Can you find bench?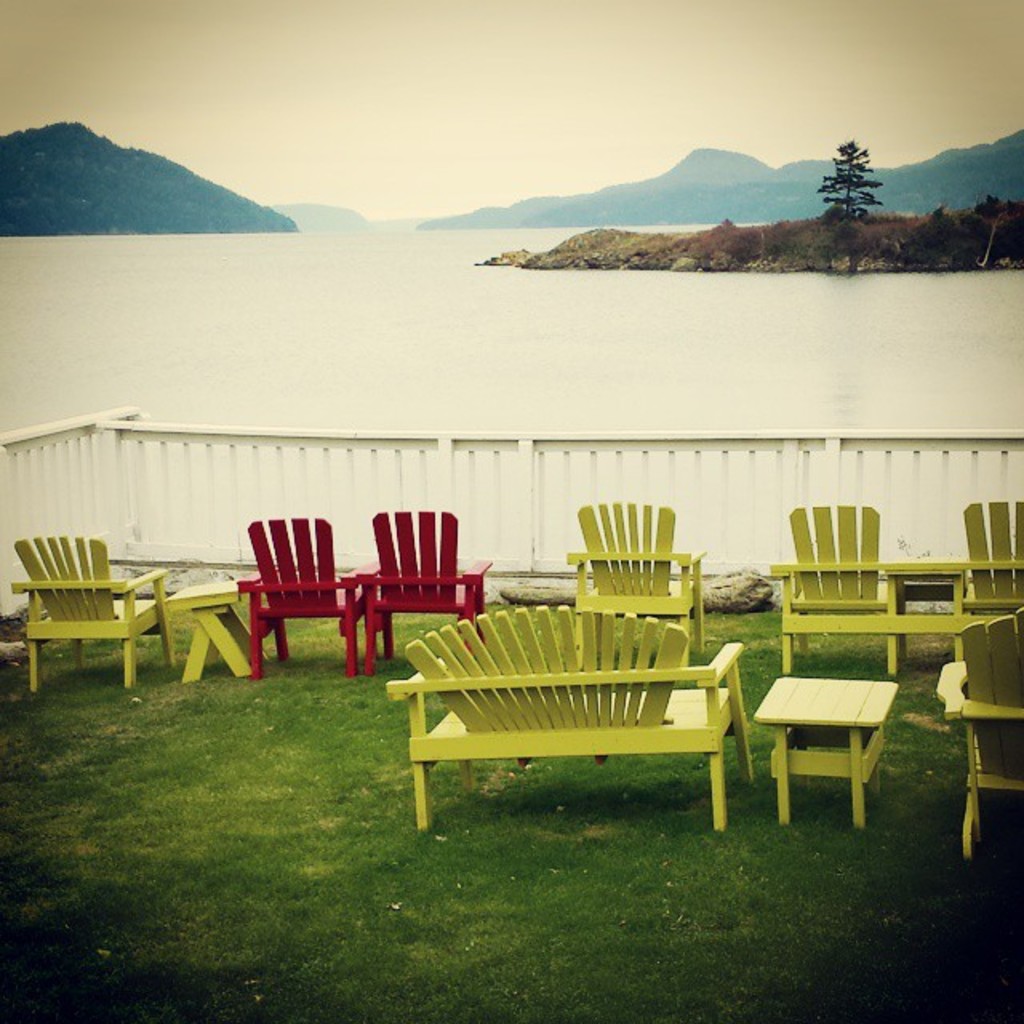
Yes, bounding box: [750,672,901,838].
